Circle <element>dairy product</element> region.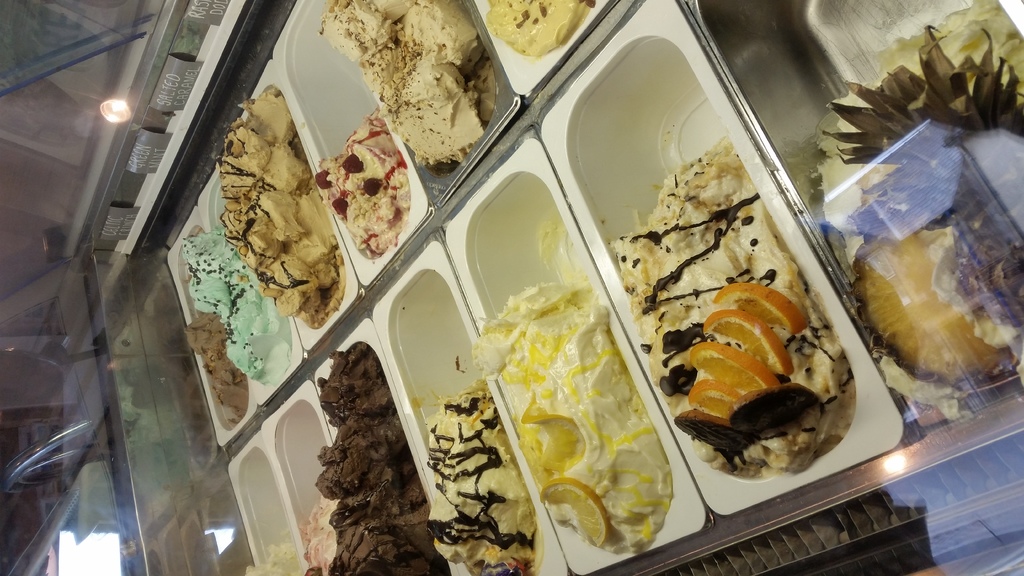
Region: {"left": 875, "top": 211, "right": 1023, "bottom": 393}.
